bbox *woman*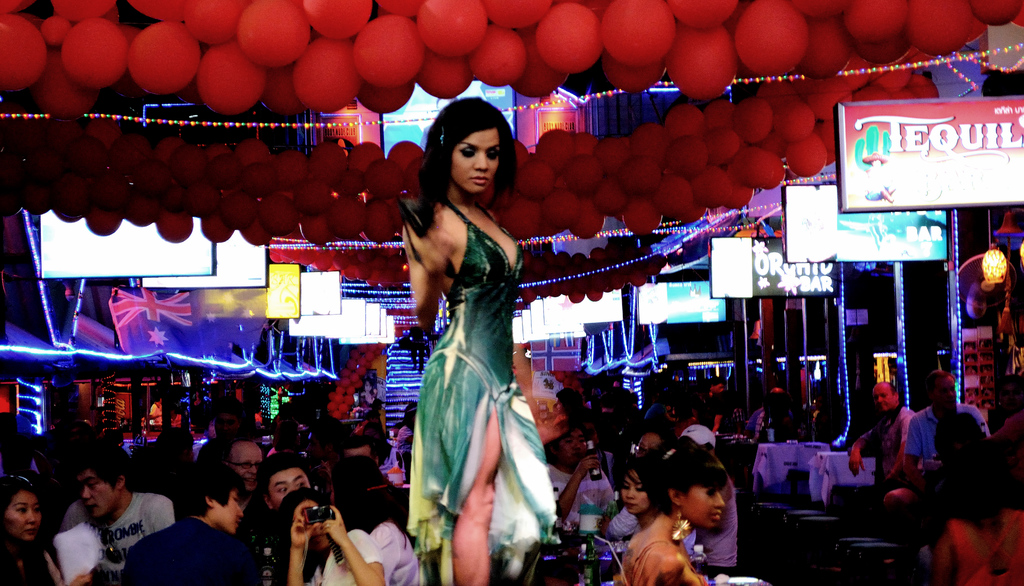
{"x1": 617, "y1": 451, "x2": 676, "y2": 533}
